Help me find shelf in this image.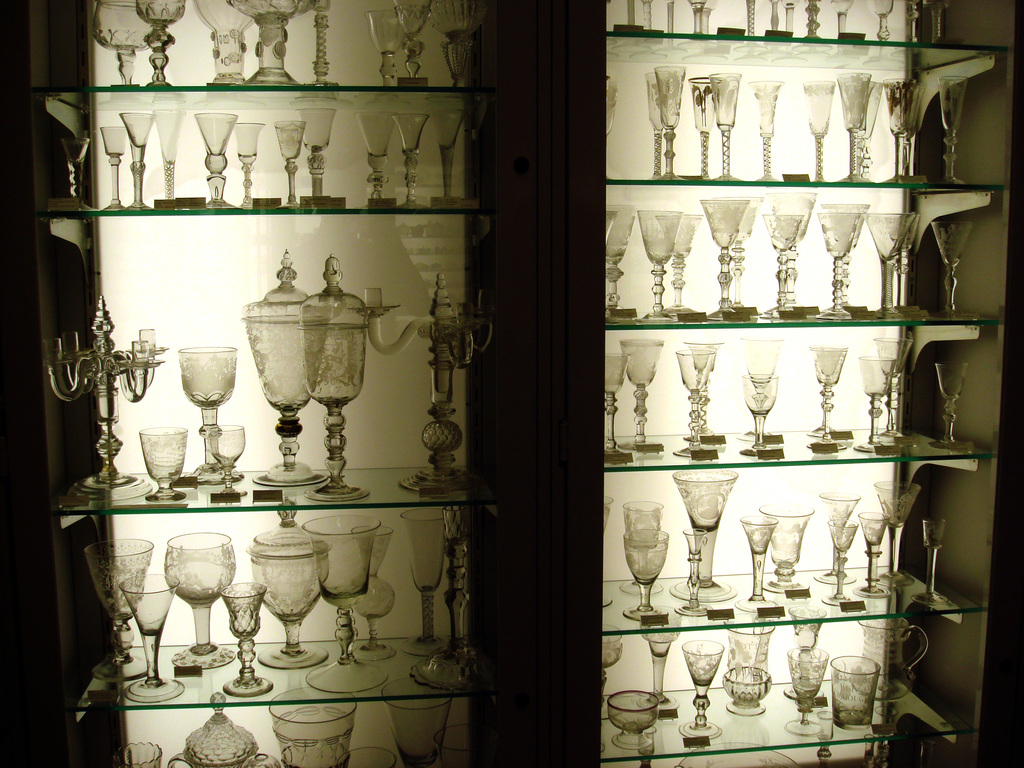
Found it: pyautogui.locateOnScreen(610, 1, 1011, 58).
